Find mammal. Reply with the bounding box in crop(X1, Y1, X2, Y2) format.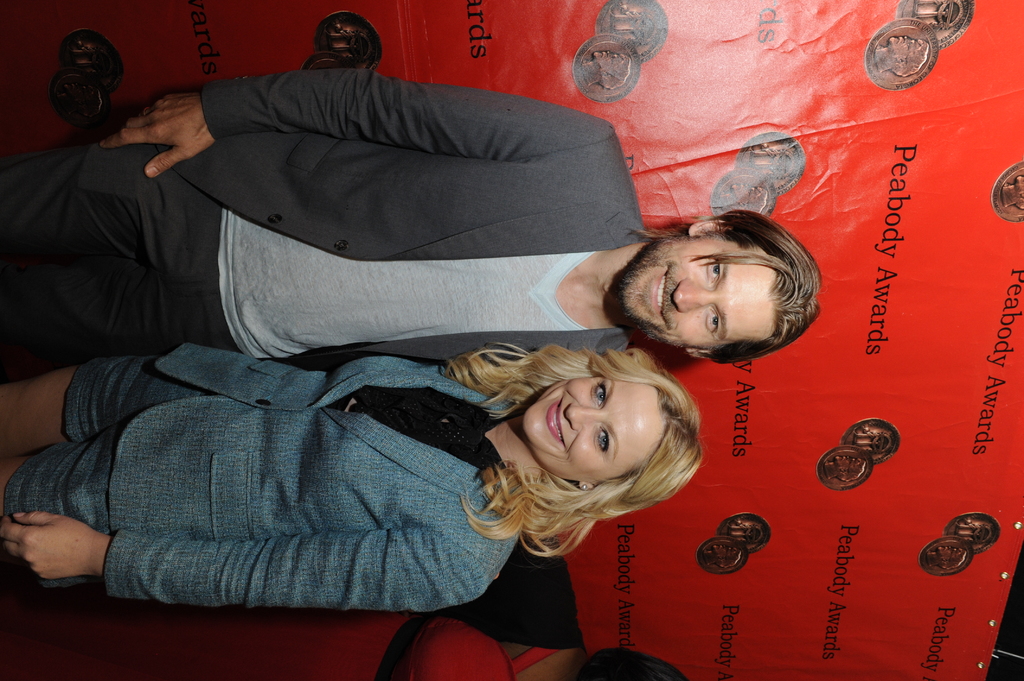
crop(0, 67, 819, 580).
